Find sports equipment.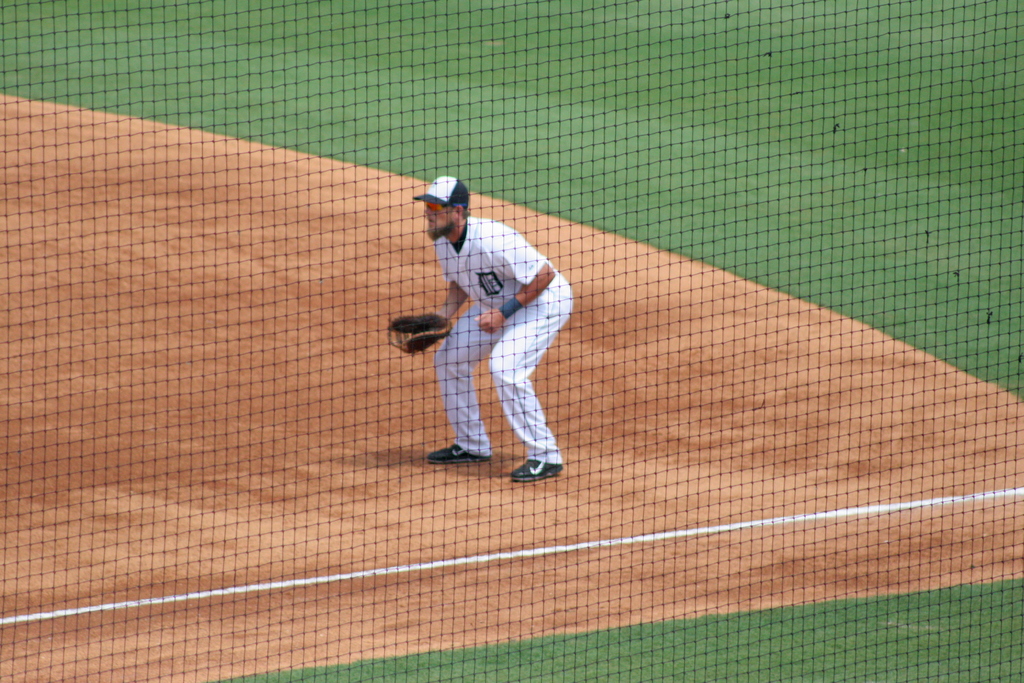
bbox=[386, 313, 453, 358].
